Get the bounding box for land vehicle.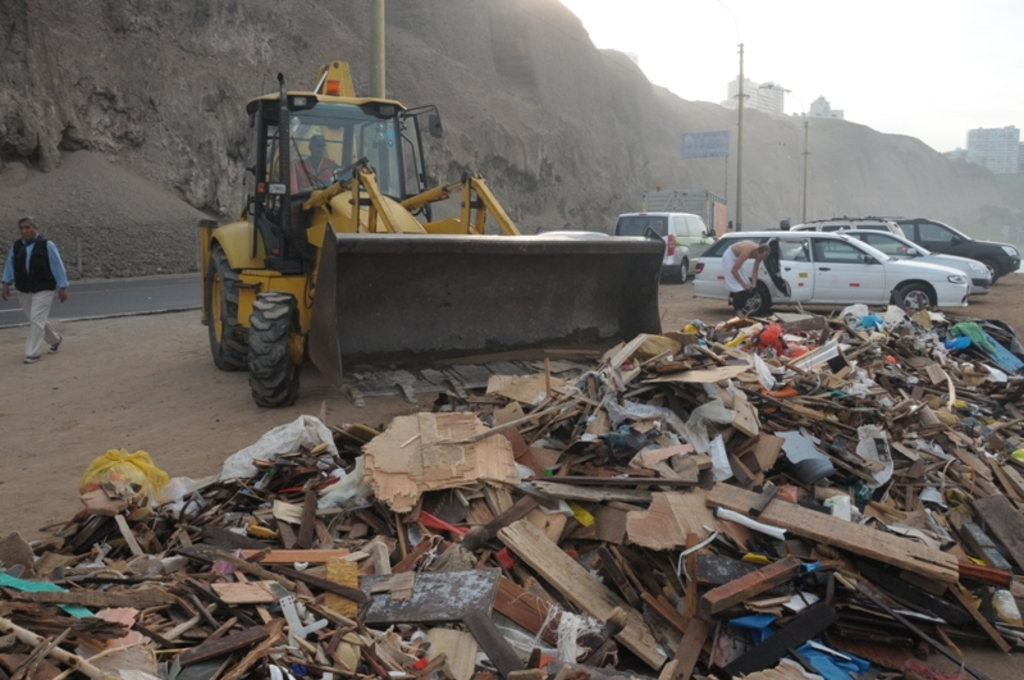
crop(692, 228, 974, 316).
